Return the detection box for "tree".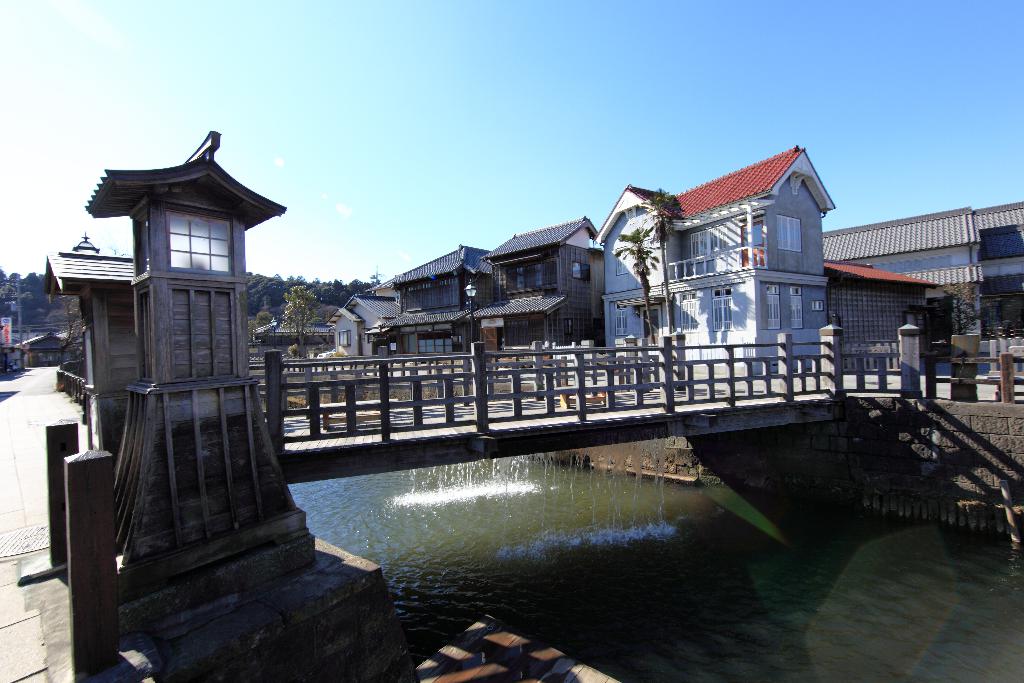
615,229,662,345.
